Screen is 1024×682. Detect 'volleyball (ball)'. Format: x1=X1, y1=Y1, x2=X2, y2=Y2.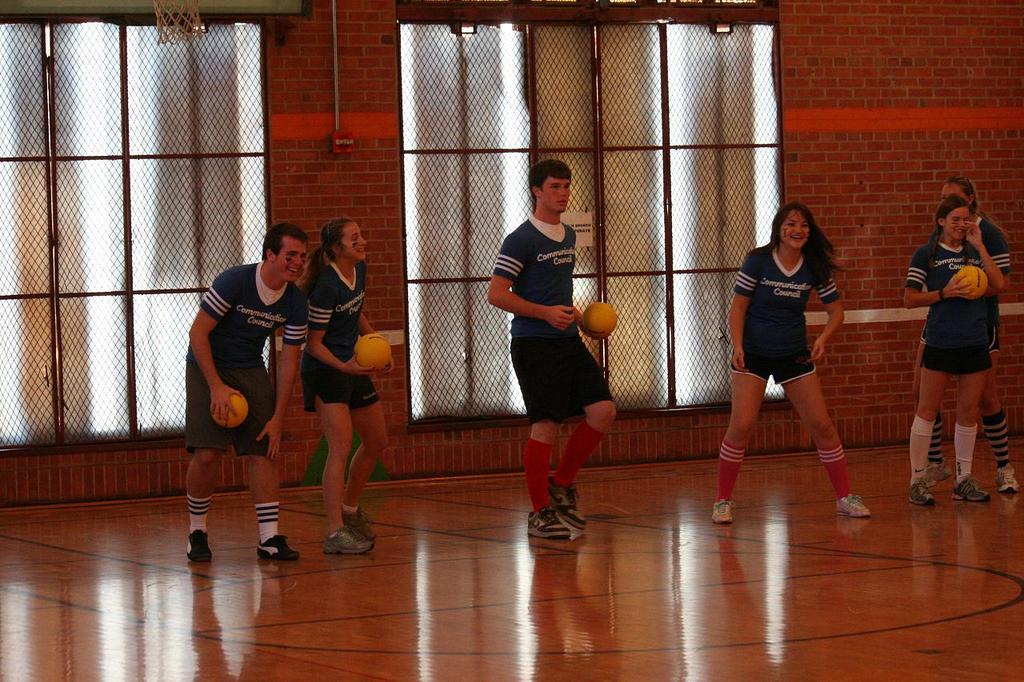
x1=583, y1=297, x2=619, y2=341.
